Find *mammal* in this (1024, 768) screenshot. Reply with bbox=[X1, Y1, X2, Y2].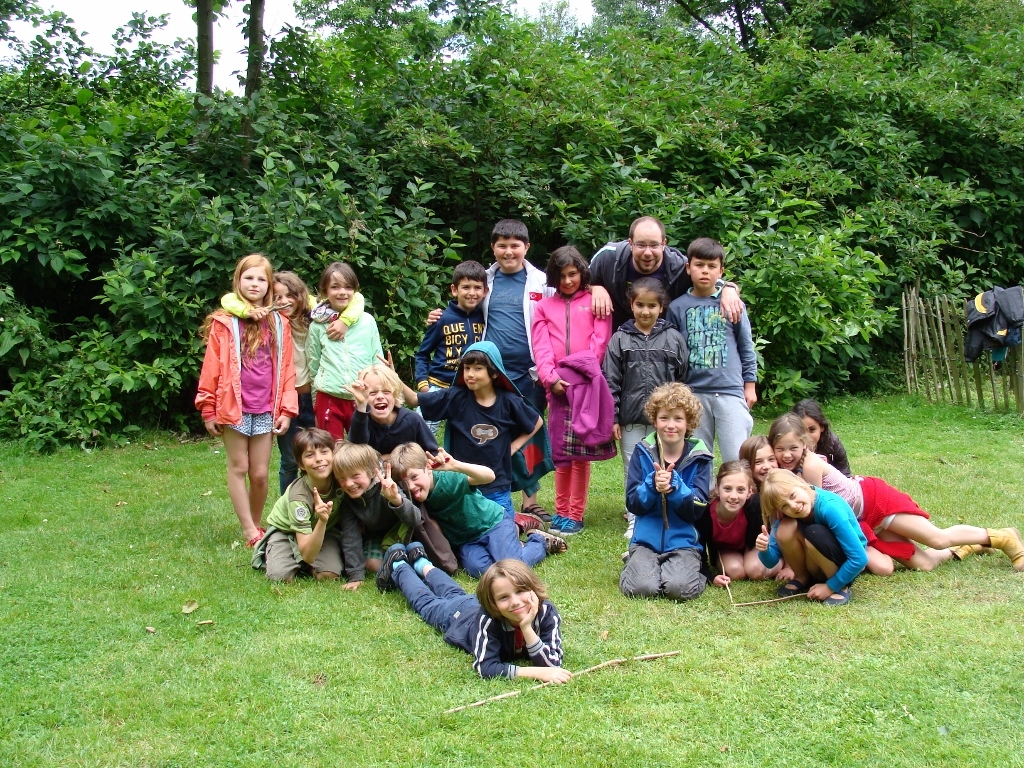
bbox=[405, 261, 497, 432].
